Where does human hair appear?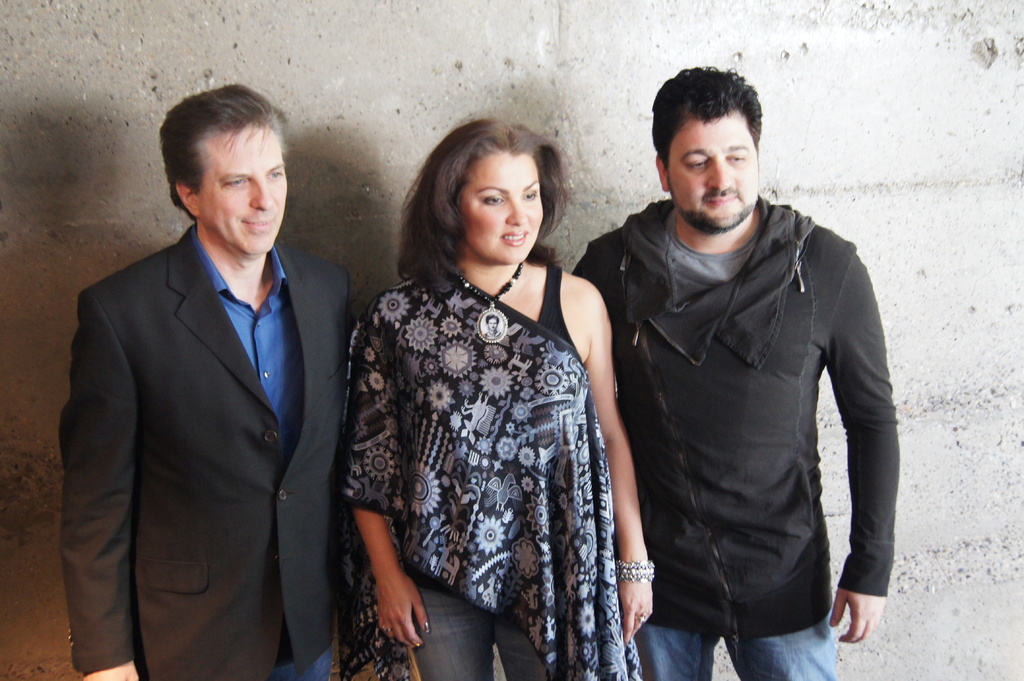
Appears at BBox(649, 65, 763, 186).
